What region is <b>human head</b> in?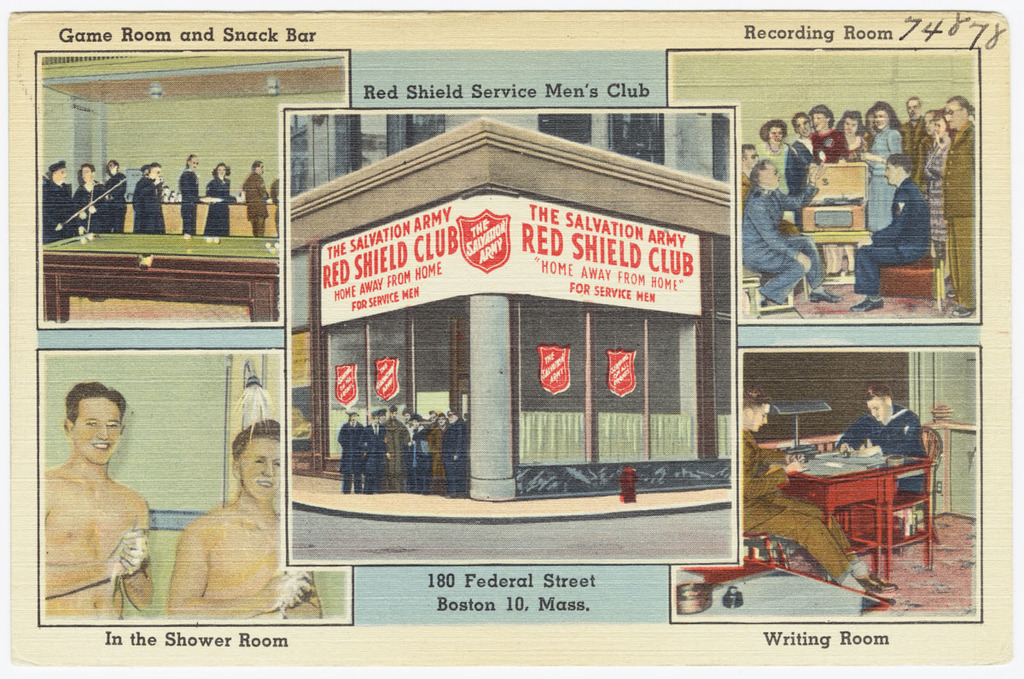
[left=748, top=158, right=784, bottom=198].
